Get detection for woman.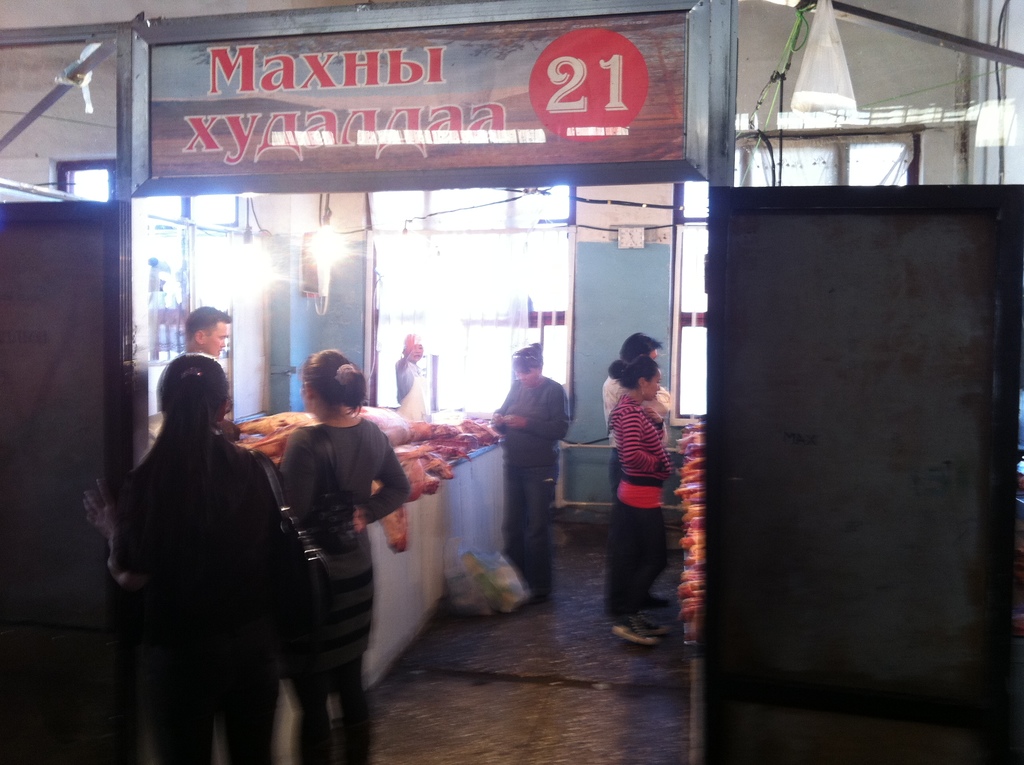
Detection: <region>604, 353, 673, 645</region>.
